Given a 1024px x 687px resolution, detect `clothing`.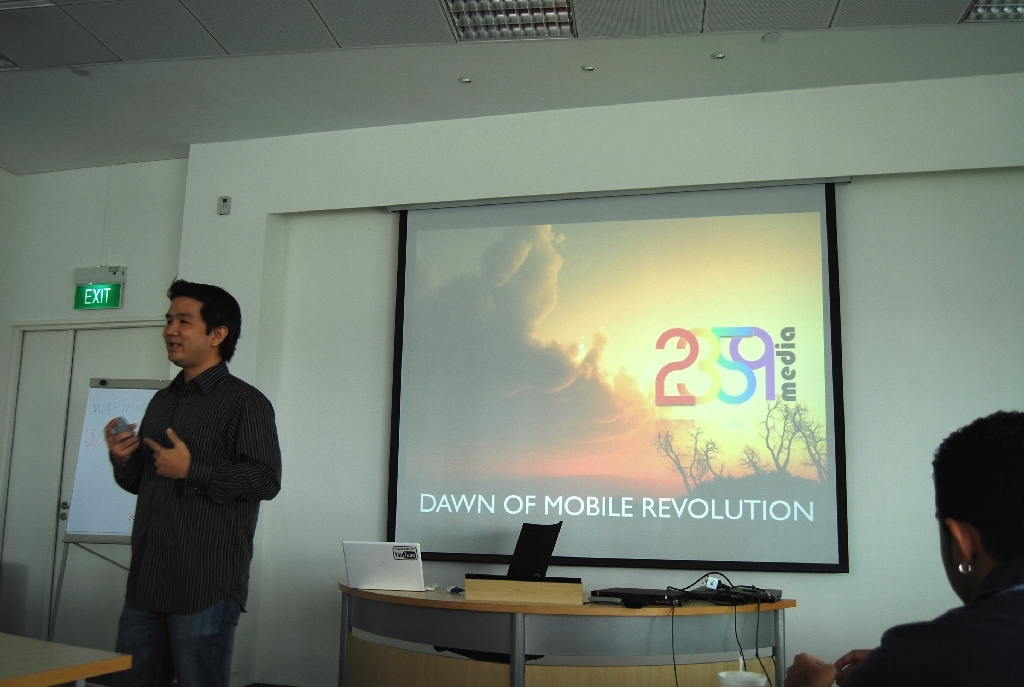
93, 343, 276, 660.
